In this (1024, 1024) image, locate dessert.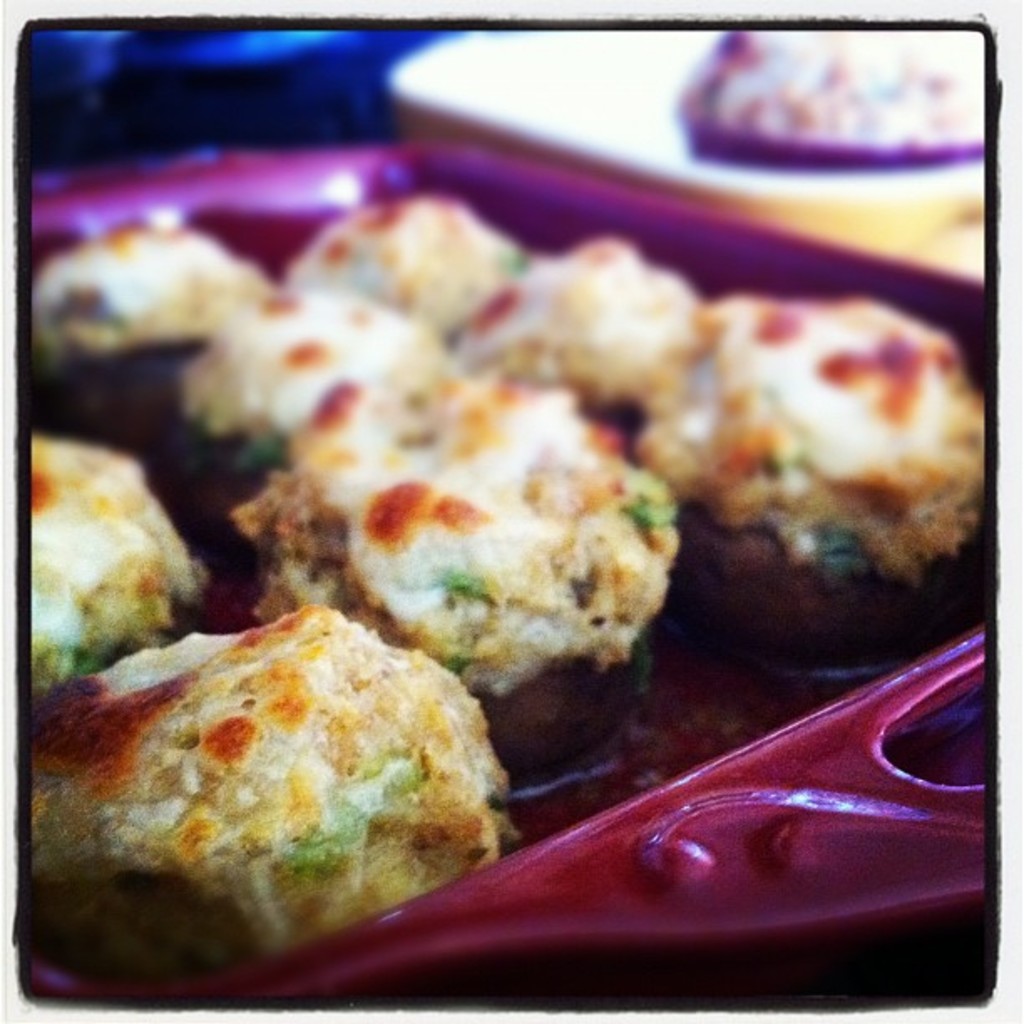
Bounding box: {"x1": 239, "y1": 381, "x2": 704, "y2": 698}.
